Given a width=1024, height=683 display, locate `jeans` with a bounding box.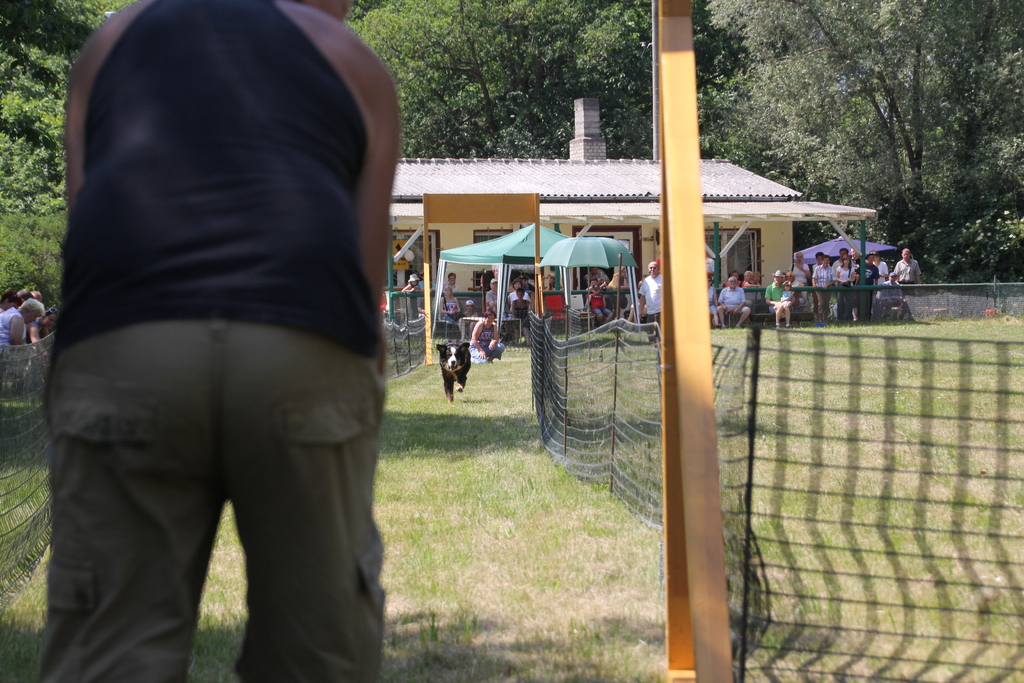
Located: [588, 307, 609, 317].
